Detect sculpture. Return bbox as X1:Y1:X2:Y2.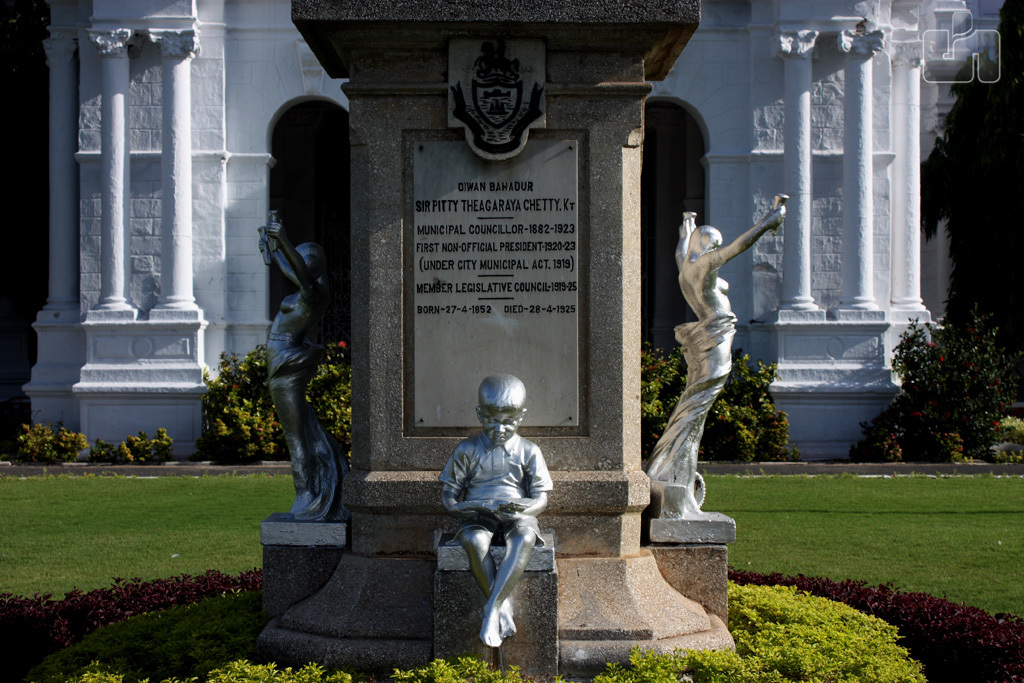
438:371:554:647.
